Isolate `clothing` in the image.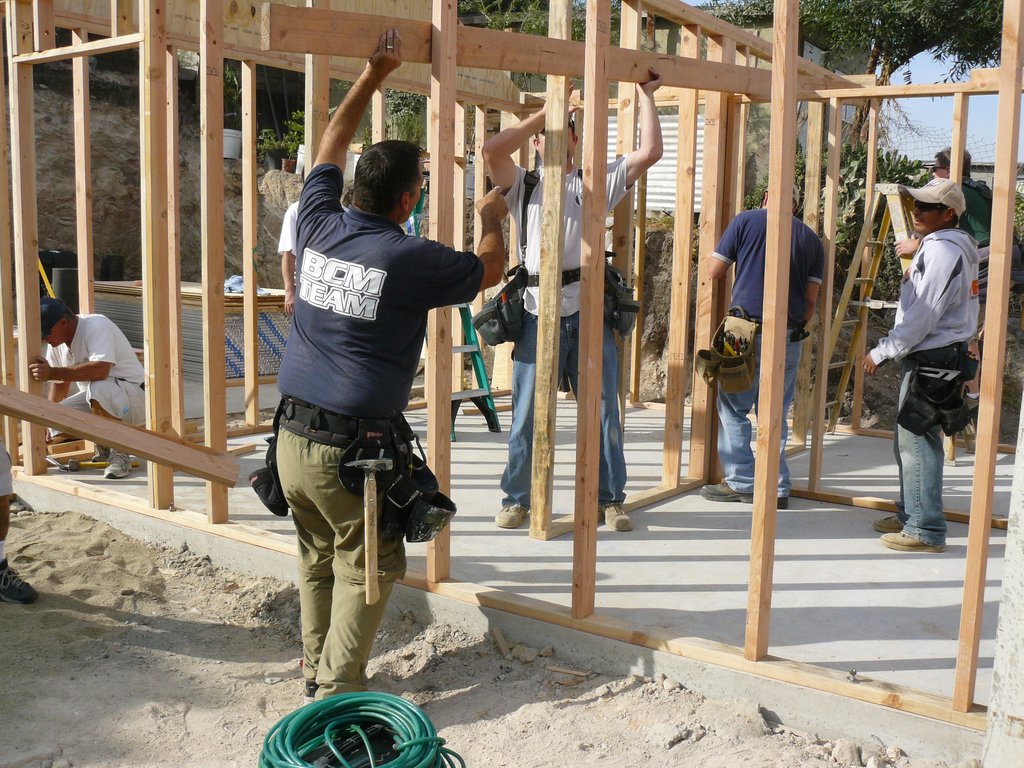
Isolated region: pyautogui.locateOnScreen(56, 305, 168, 476).
